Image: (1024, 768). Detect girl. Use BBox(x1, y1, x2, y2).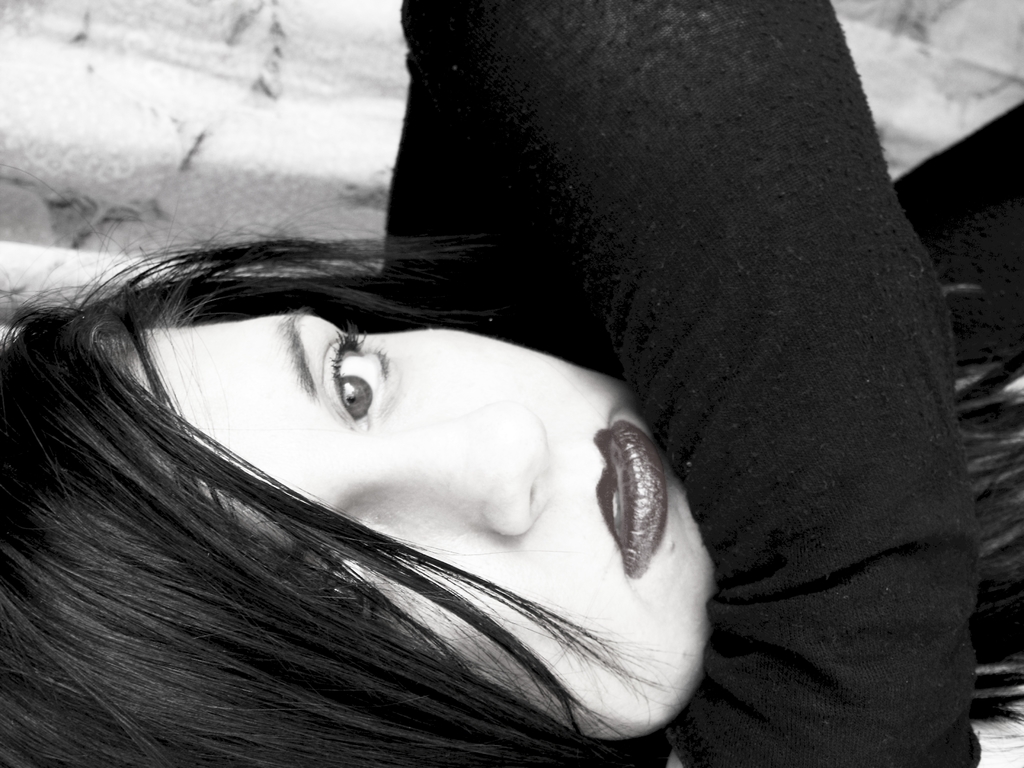
BBox(0, 0, 1023, 767).
